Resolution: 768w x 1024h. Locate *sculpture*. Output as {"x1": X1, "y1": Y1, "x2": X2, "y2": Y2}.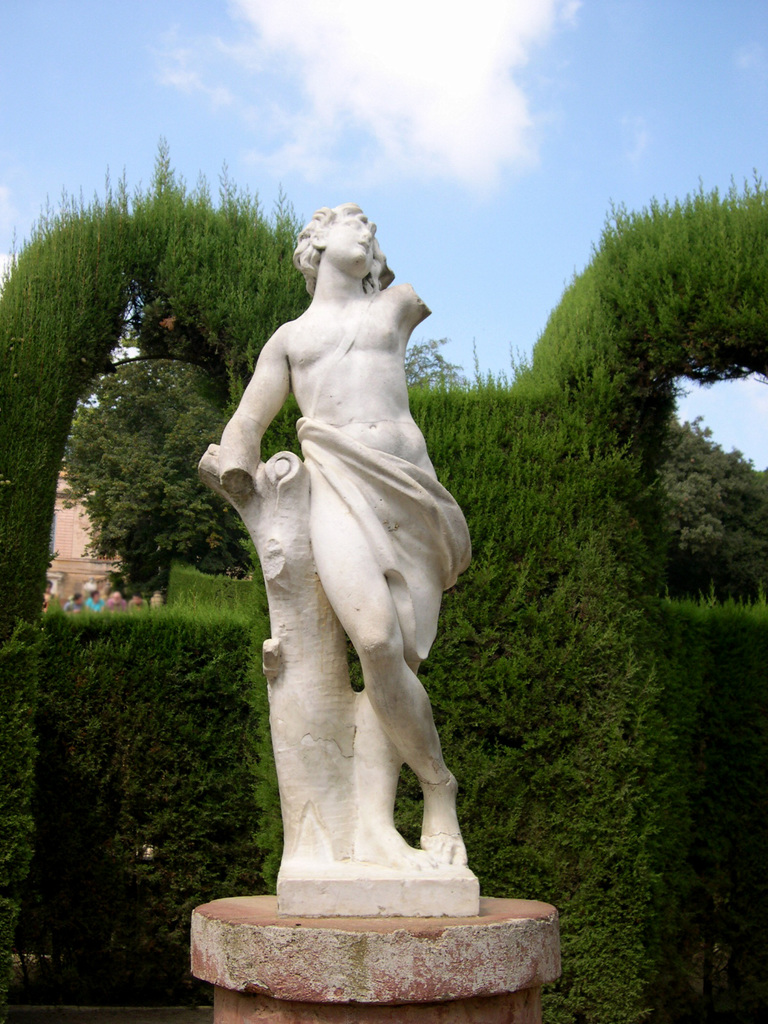
{"x1": 171, "y1": 183, "x2": 501, "y2": 925}.
